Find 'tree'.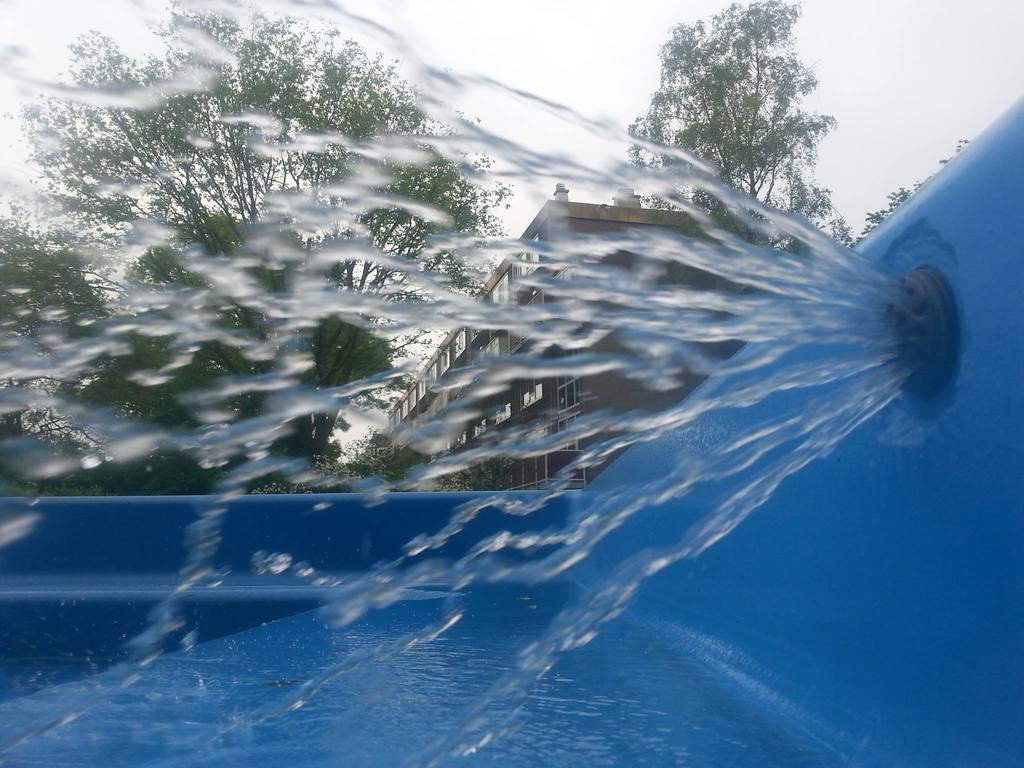
select_region(0, 0, 508, 495).
